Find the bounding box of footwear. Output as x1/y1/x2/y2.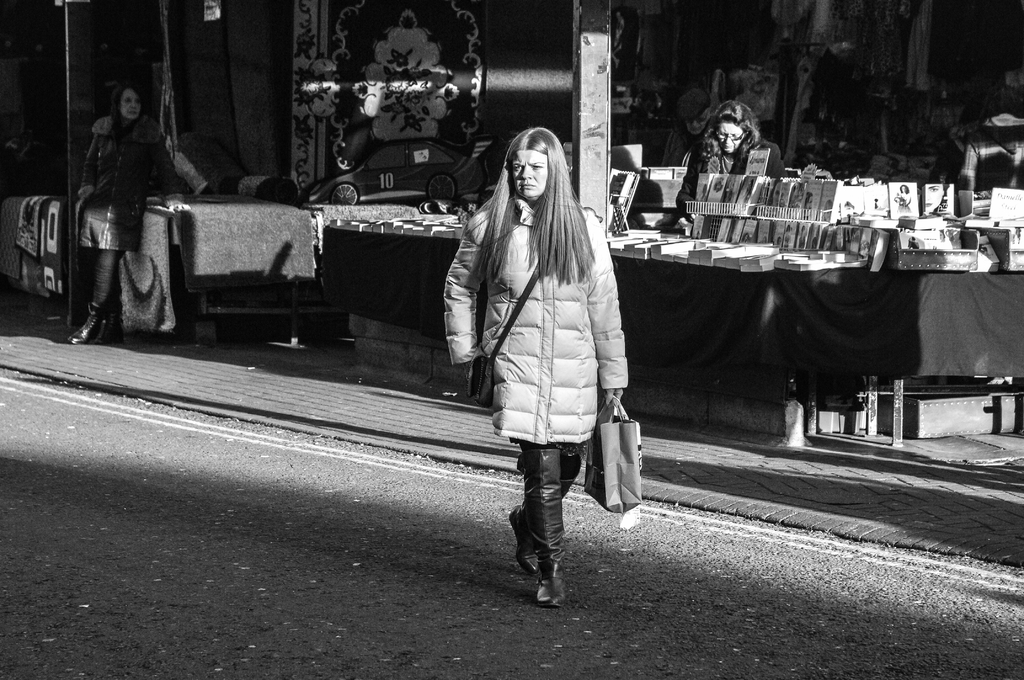
71/305/101/343.
